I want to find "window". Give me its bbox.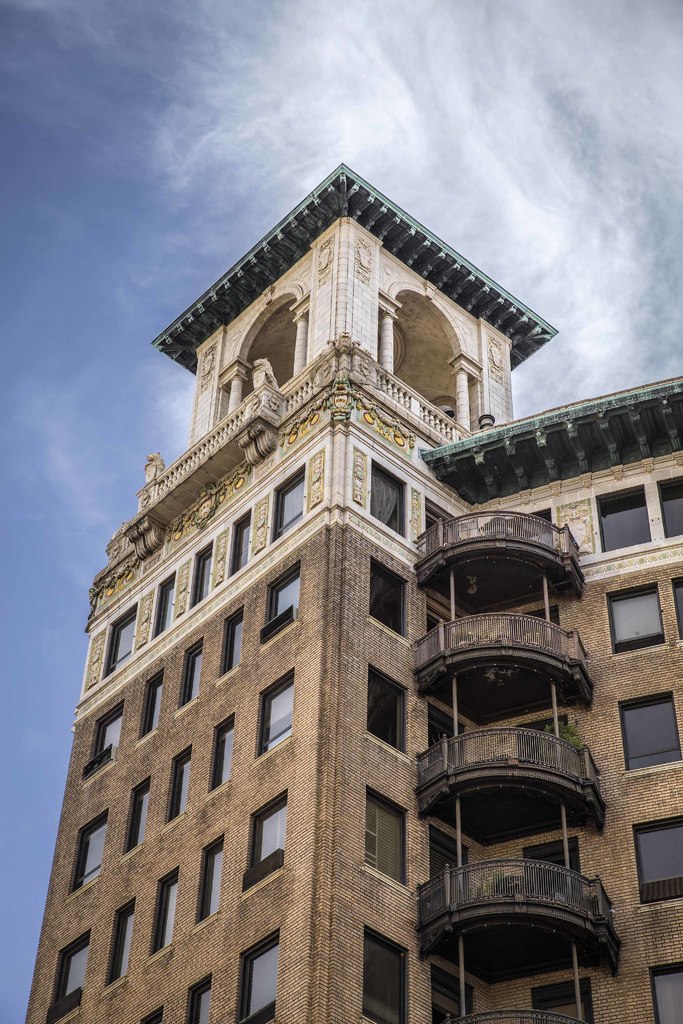
{"left": 273, "top": 464, "right": 306, "bottom": 541}.
